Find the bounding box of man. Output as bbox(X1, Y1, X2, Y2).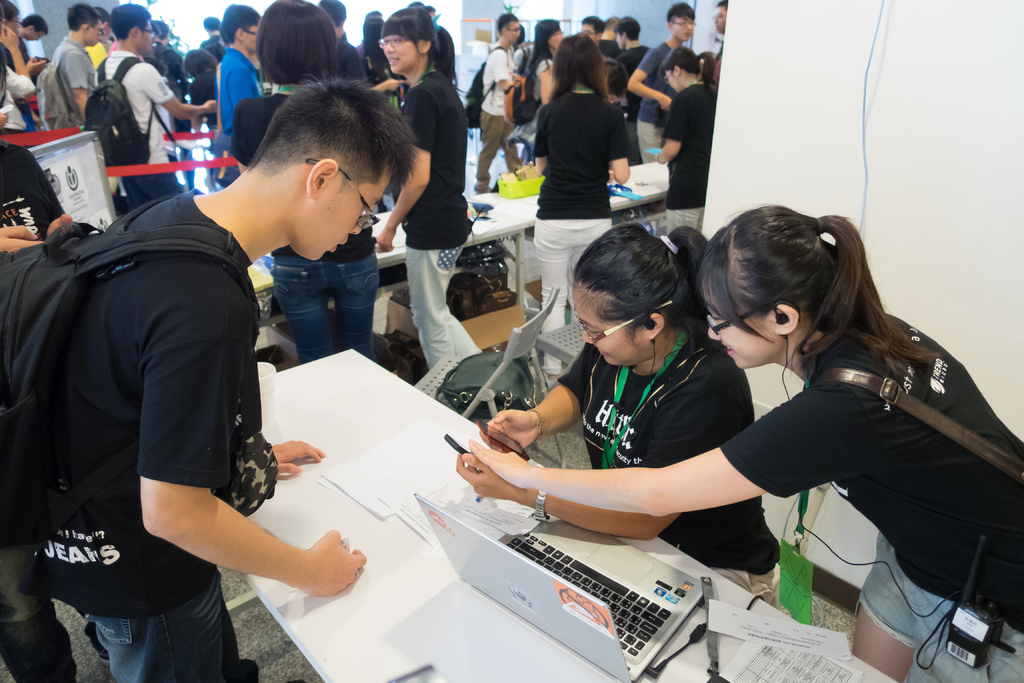
bbox(207, 5, 264, 186).
